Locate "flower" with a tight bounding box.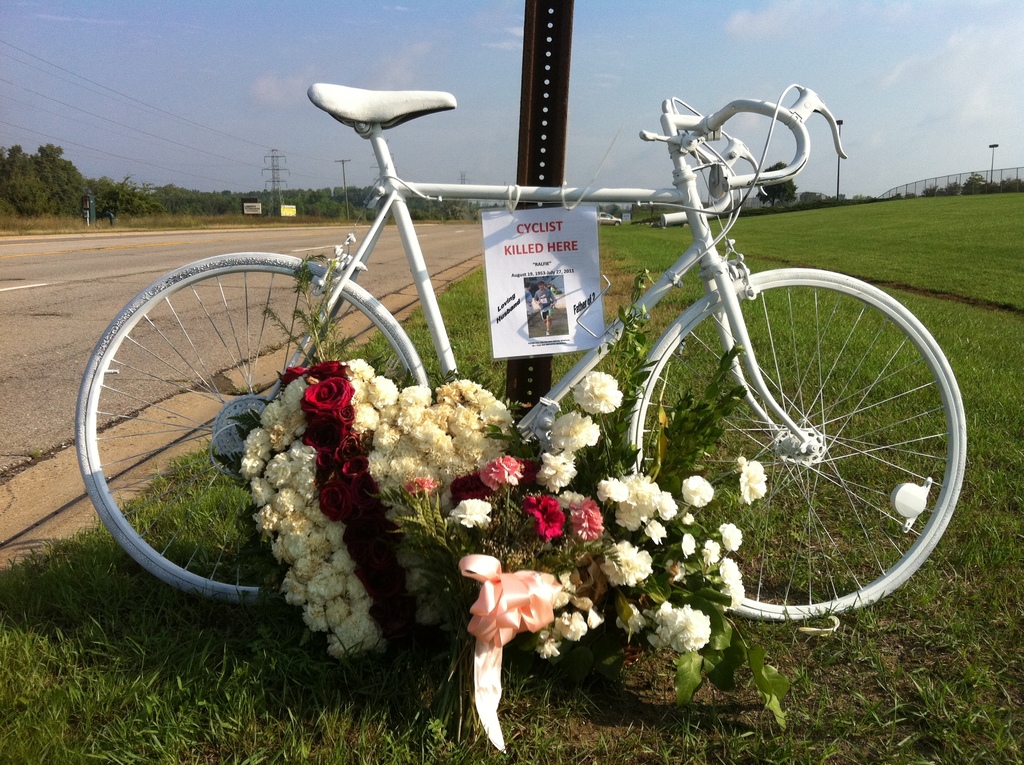
bbox=(534, 446, 579, 485).
